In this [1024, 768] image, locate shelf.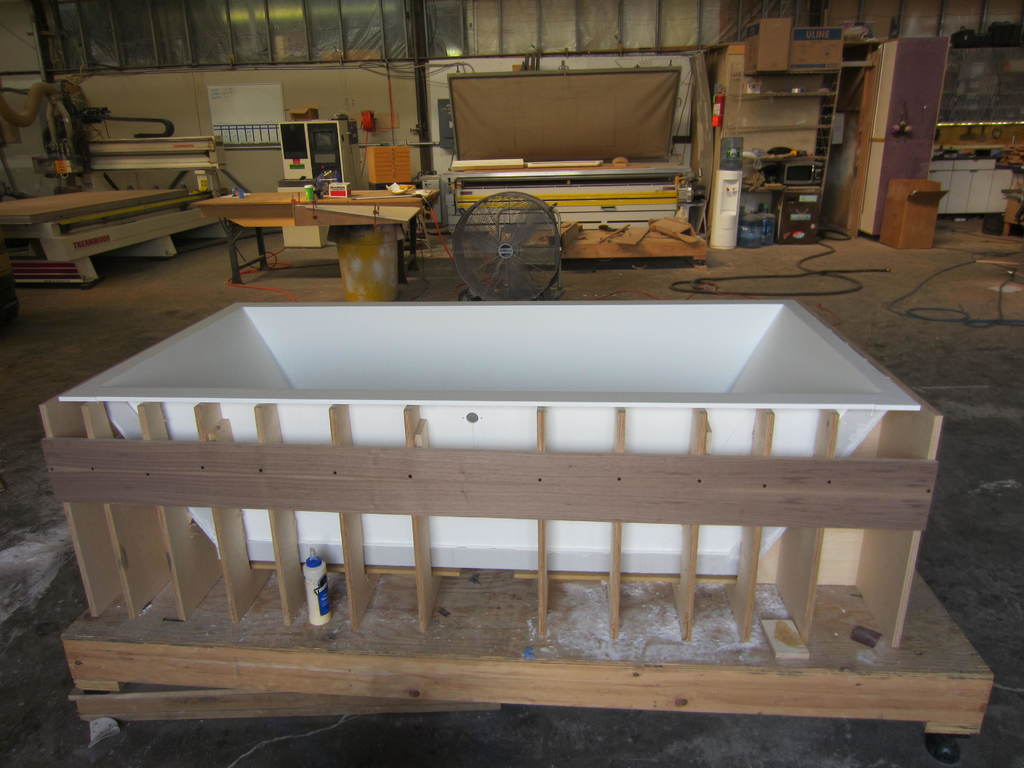
Bounding box: {"x1": 938, "y1": 50, "x2": 1023, "y2": 121}.
